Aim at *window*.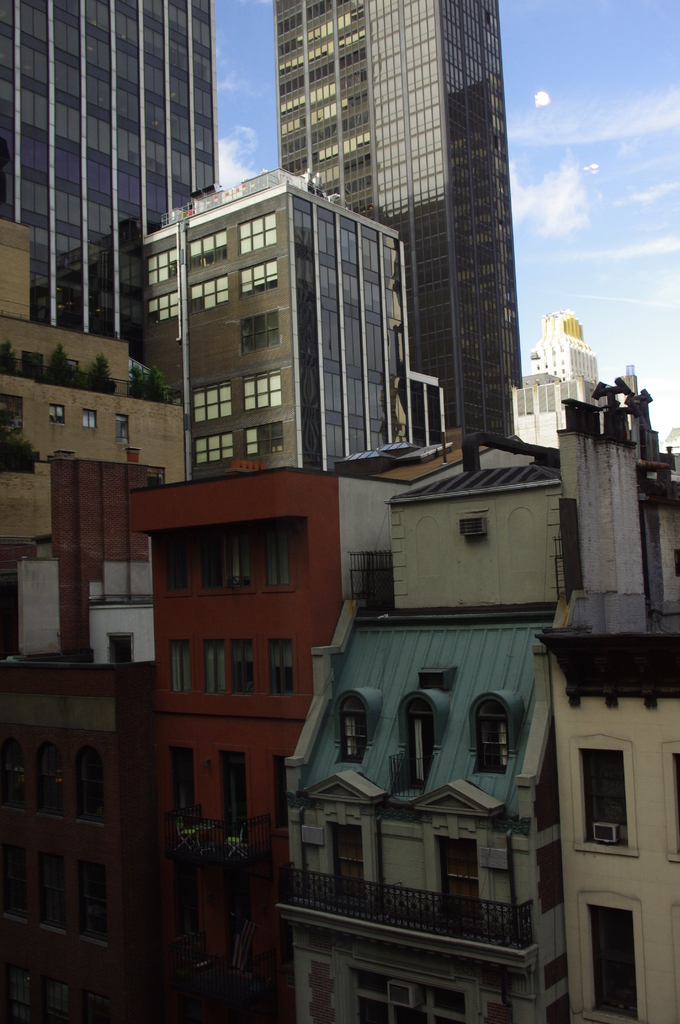
Aimed at 203/540/222/588.
